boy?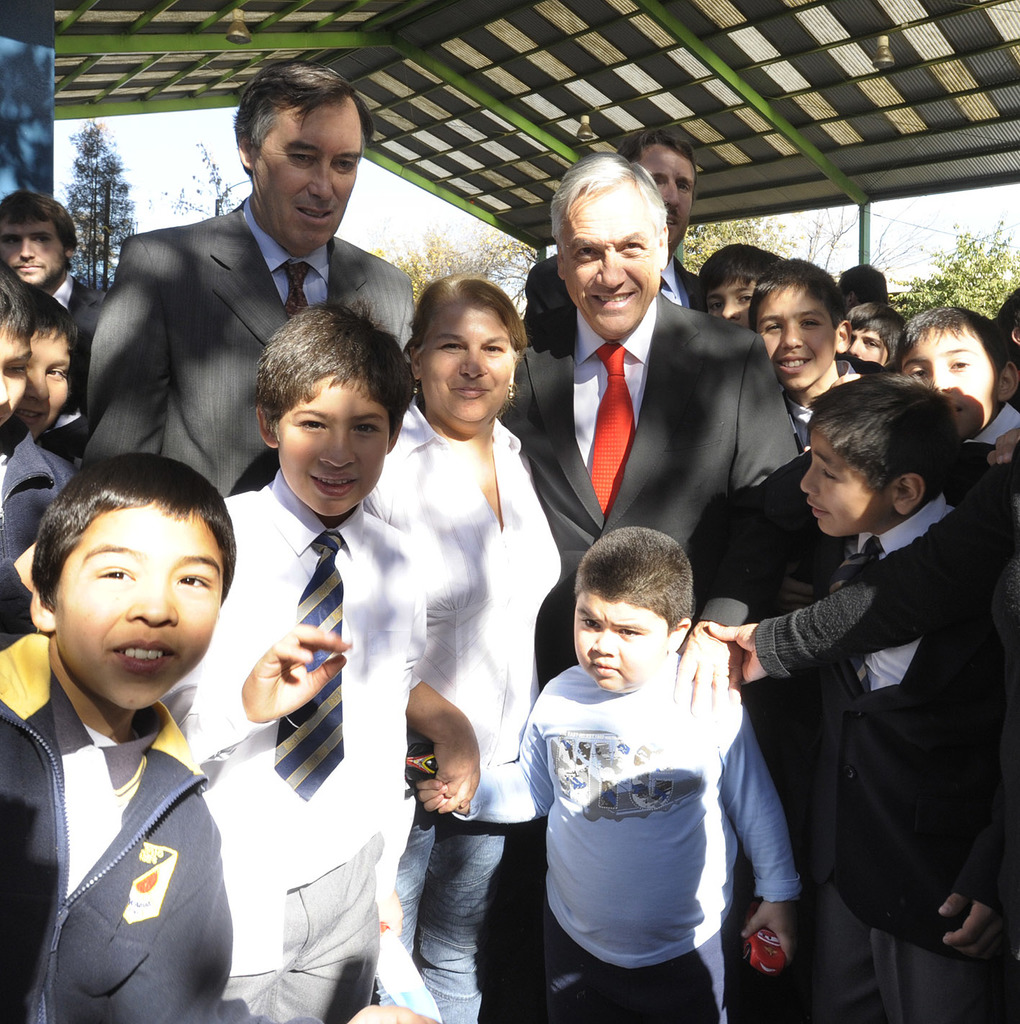
(0, 422, 269, 1023)
